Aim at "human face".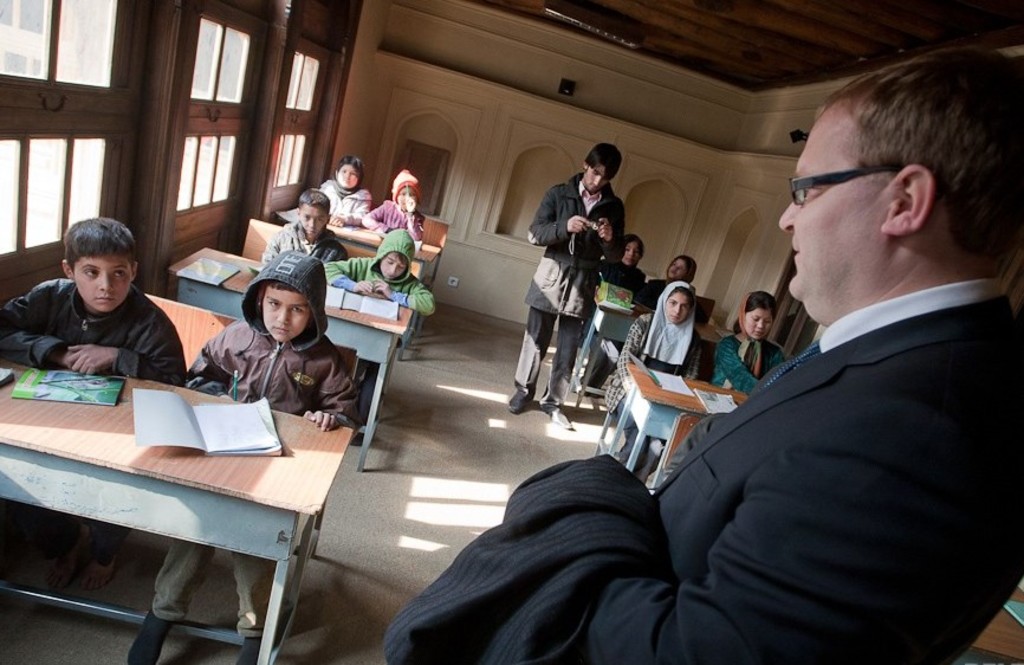
Aimed at bbox=(377, 248, 408, 278).
